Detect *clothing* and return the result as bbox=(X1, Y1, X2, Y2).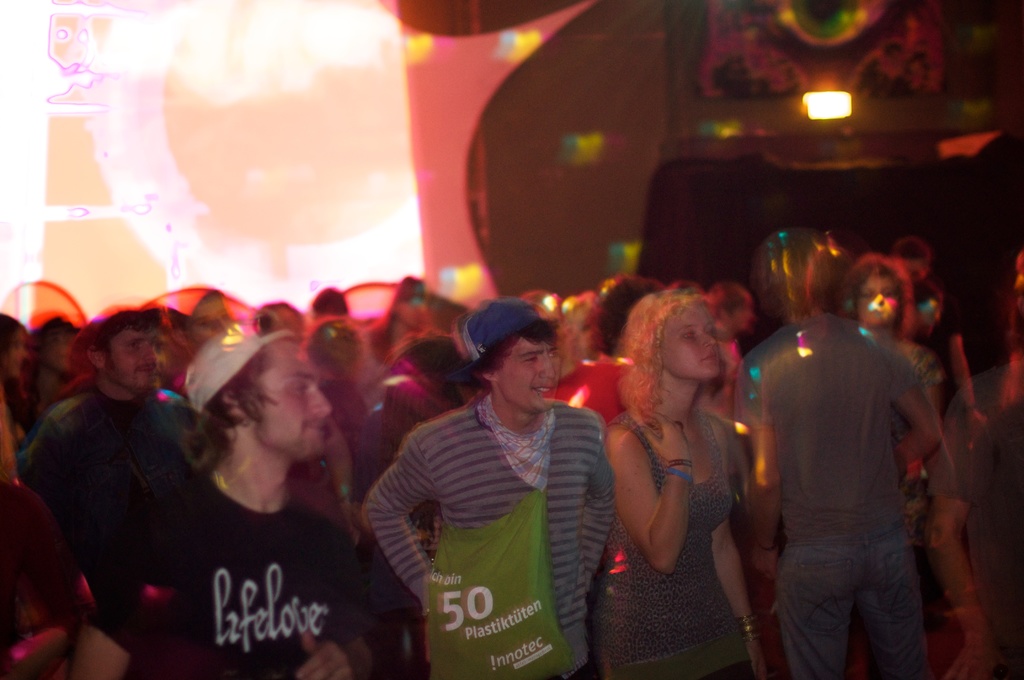
bbox=(737, 311, 922, 546).
